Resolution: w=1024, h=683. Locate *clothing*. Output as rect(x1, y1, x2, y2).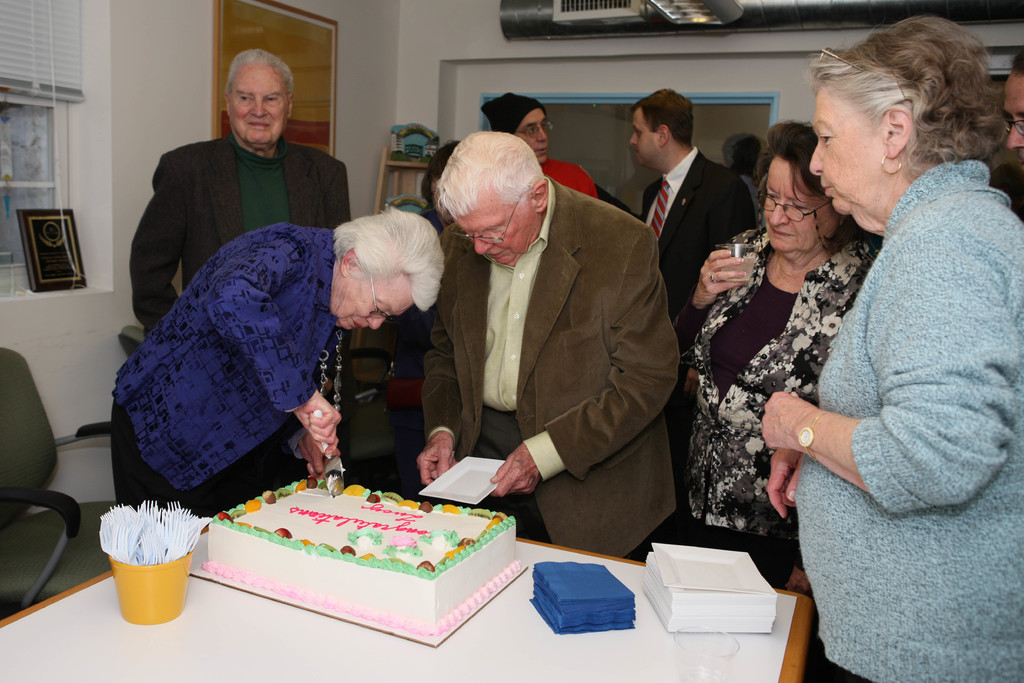
rect(417, 181, 678, 555).
